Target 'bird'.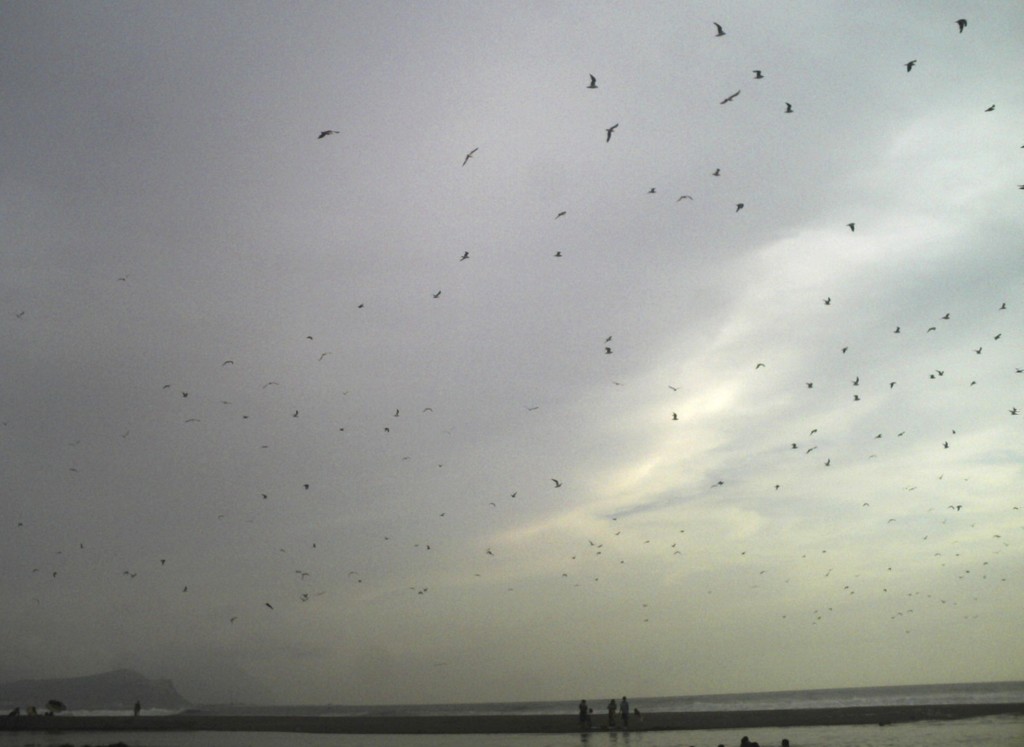
Target region: [x1=1014, y1=140, x2=1023, y2=152].
